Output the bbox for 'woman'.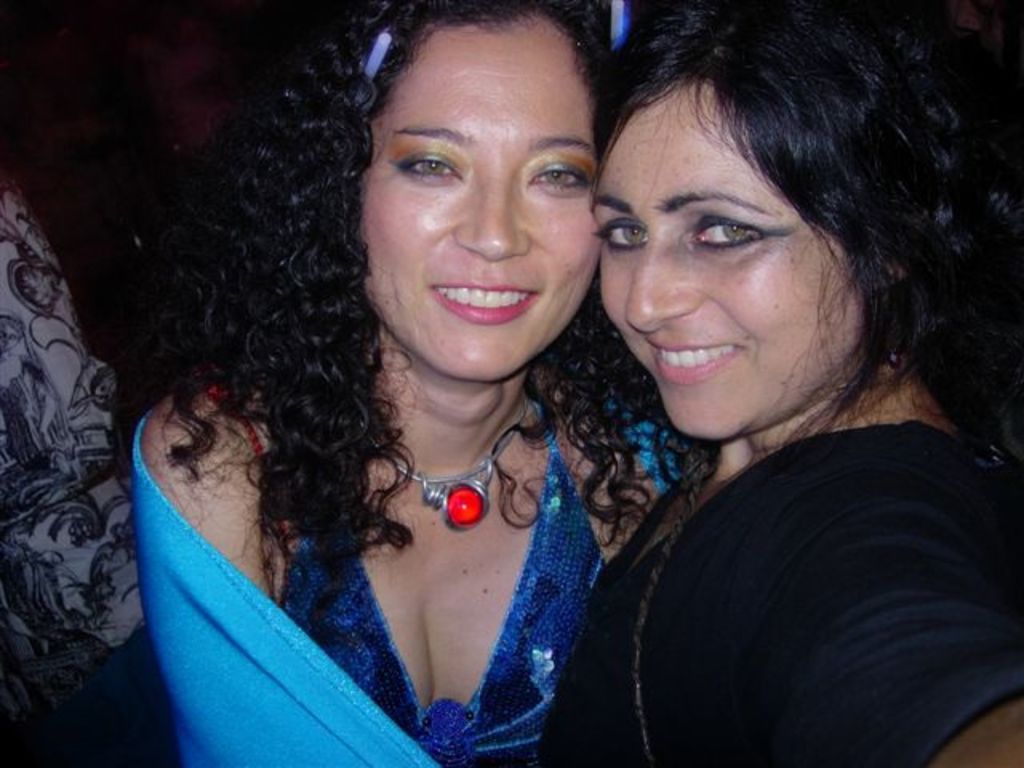
[x1=584, y1=0, x2=1022, y2=766].
